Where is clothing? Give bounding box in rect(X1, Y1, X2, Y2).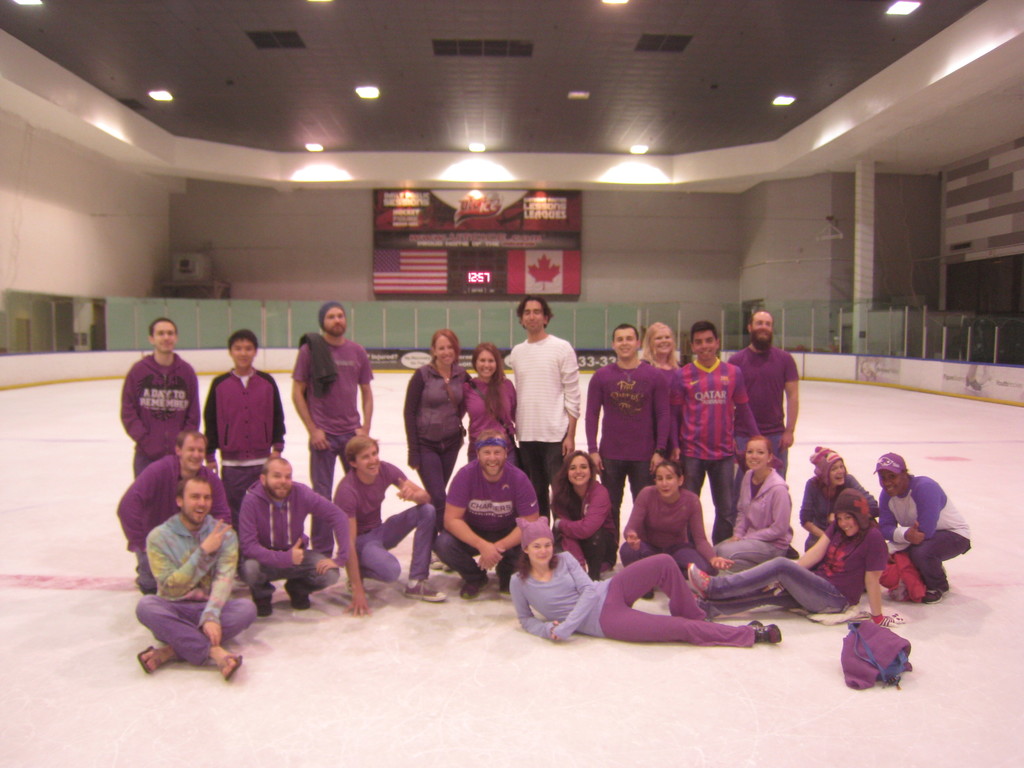
rect(393, 360, 466, 534).
